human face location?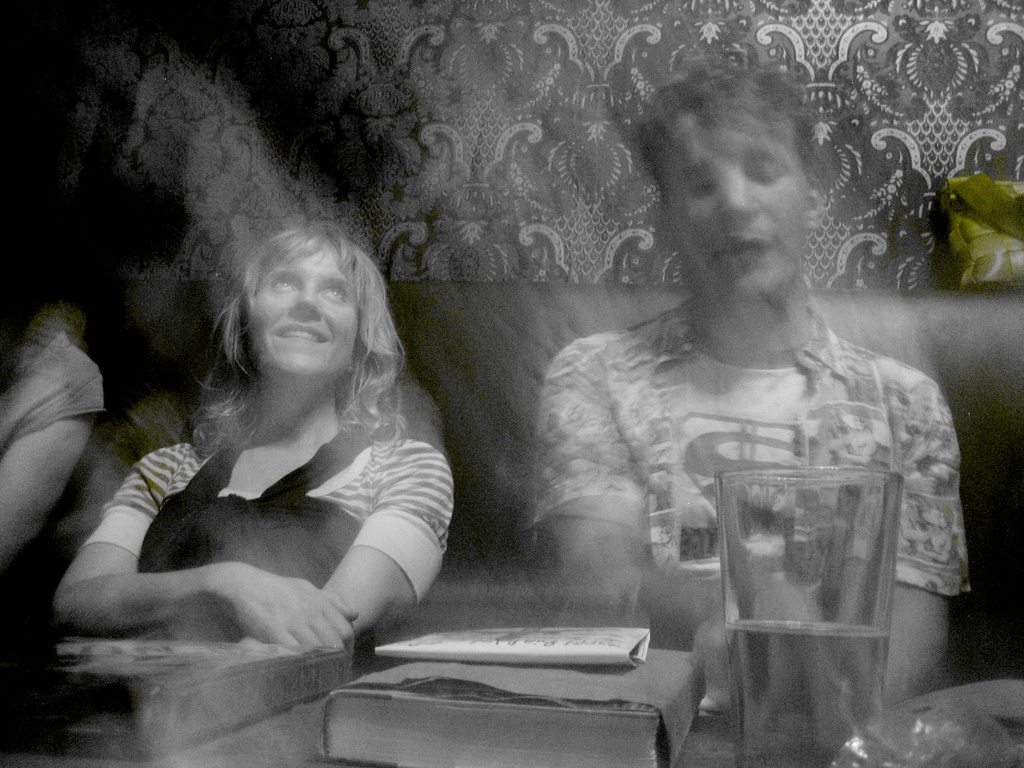
{"left": 250, "top": 249, "right": 356, "bottom": 379}
